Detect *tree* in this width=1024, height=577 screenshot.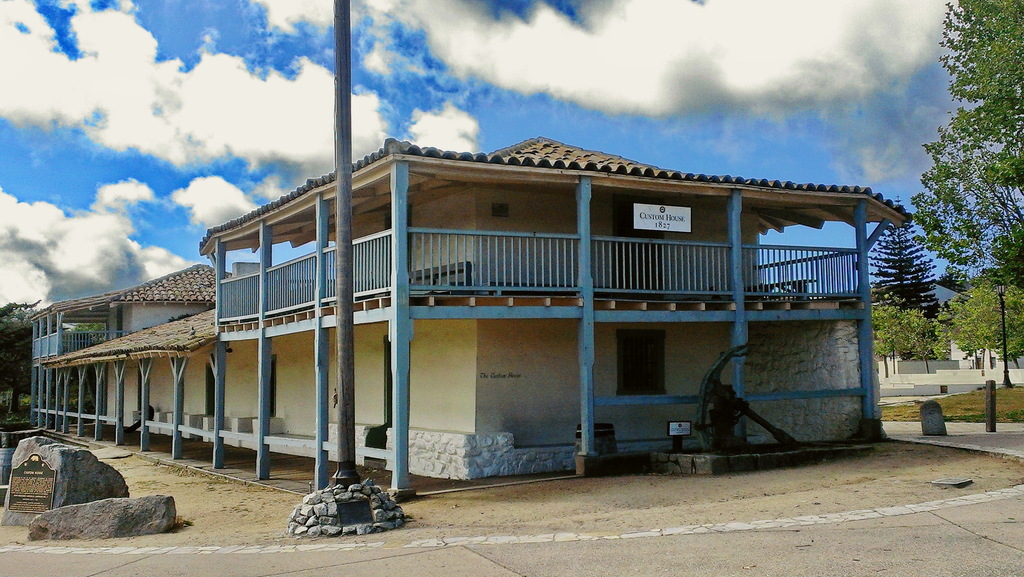
Detection: 846 218 942 377.
